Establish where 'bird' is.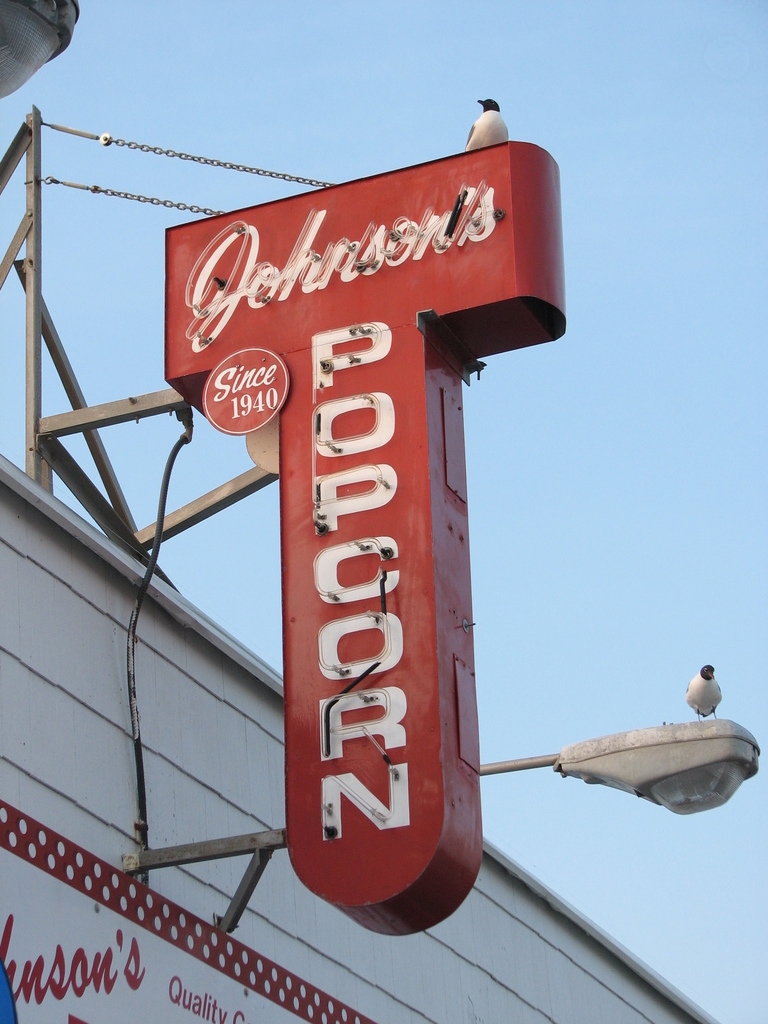
Established at [688, 666, 724, 724].
